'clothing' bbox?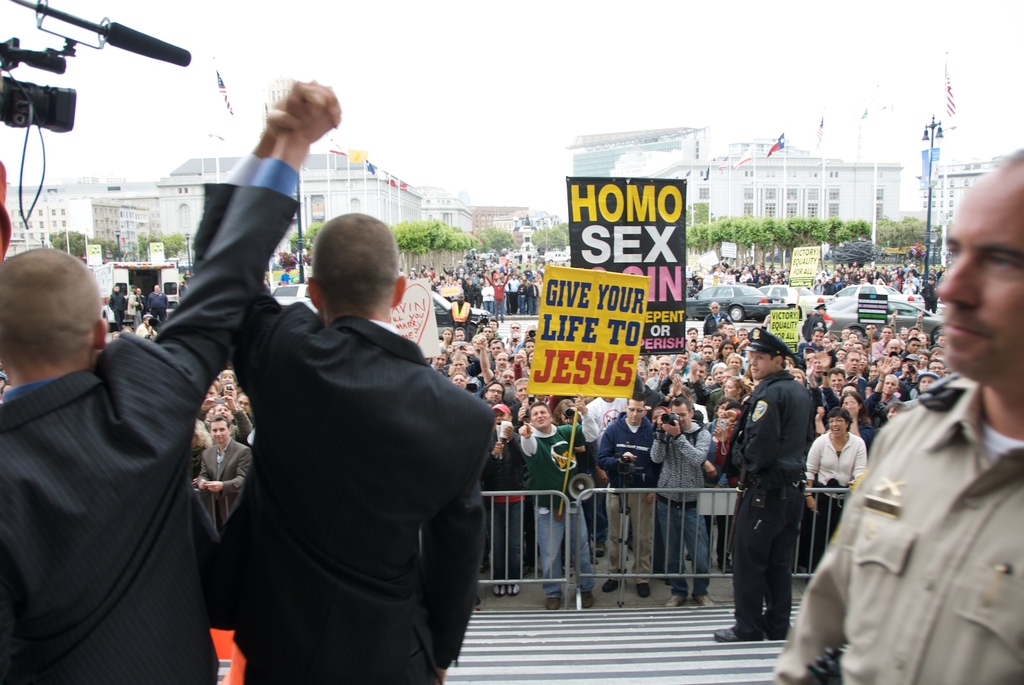
region(453, 299, 476, 341)
